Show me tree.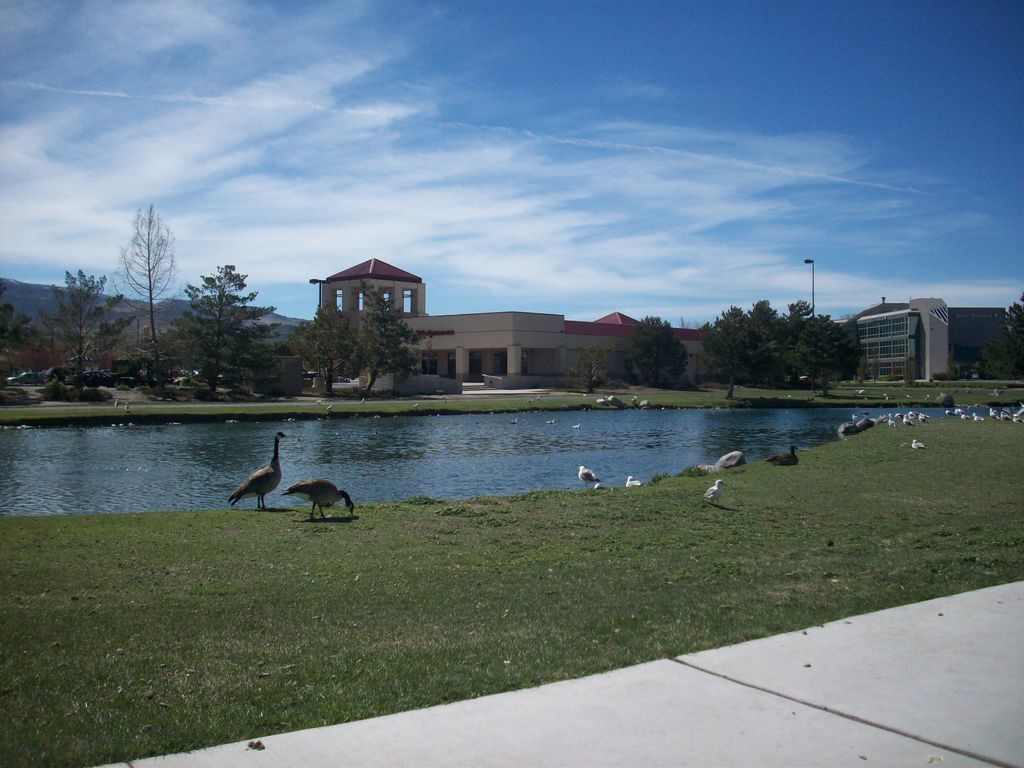
tree is here: Rect(782, 311, 865, 398).
